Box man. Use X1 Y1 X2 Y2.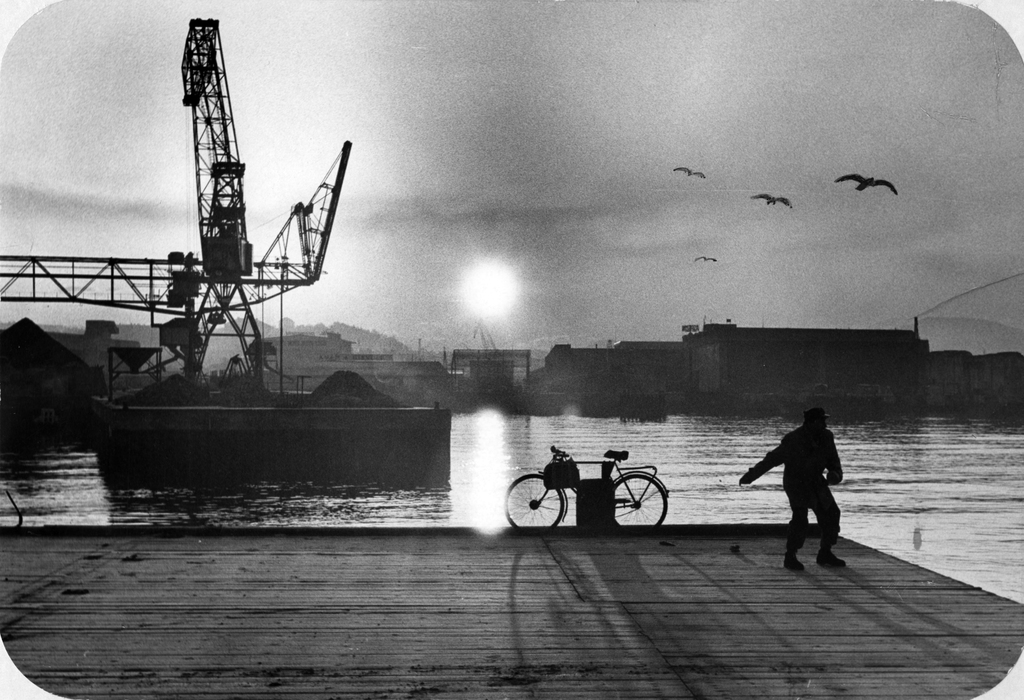
748 412 856 580.
